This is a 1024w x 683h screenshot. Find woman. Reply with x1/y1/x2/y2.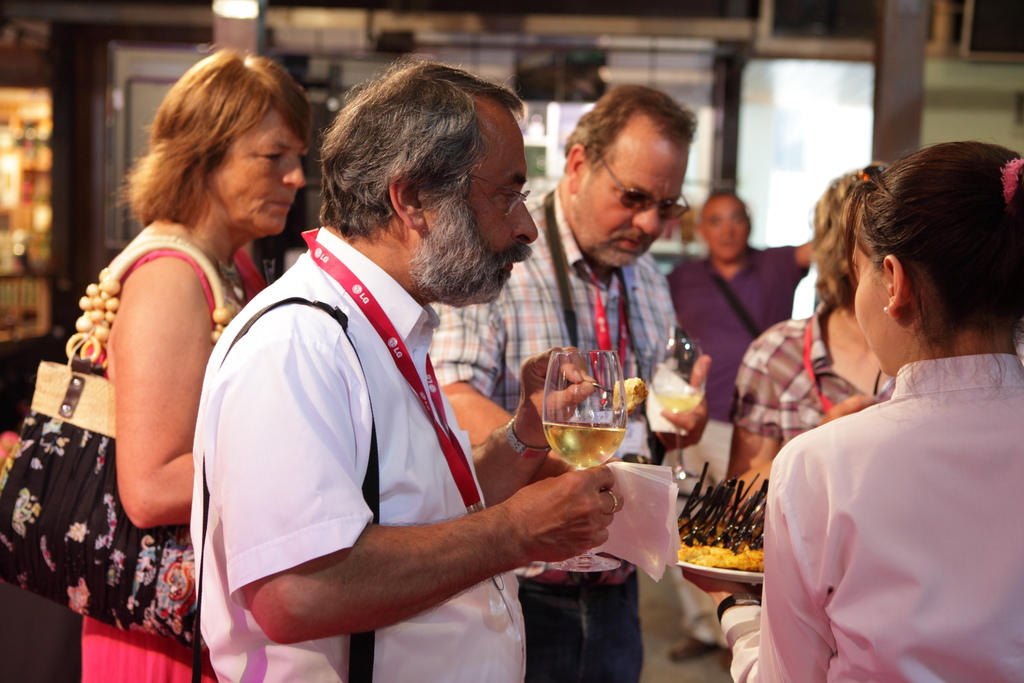
33/63/301/673.
